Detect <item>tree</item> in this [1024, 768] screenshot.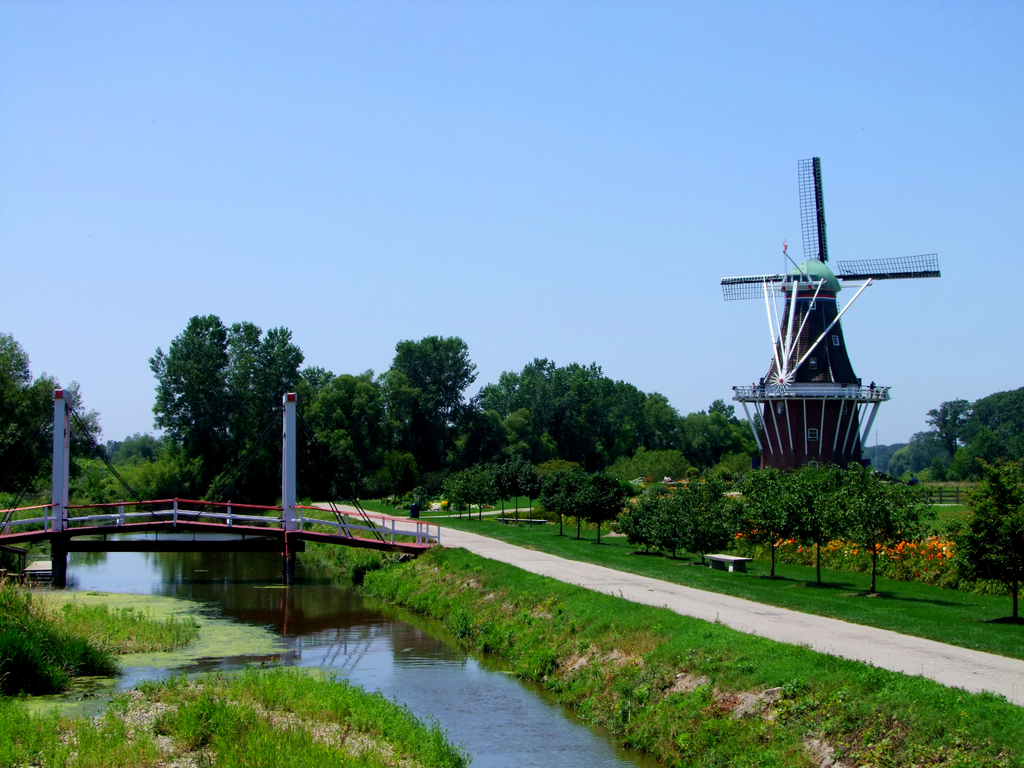
Detection: box=[963, 461, 1023, 630].
